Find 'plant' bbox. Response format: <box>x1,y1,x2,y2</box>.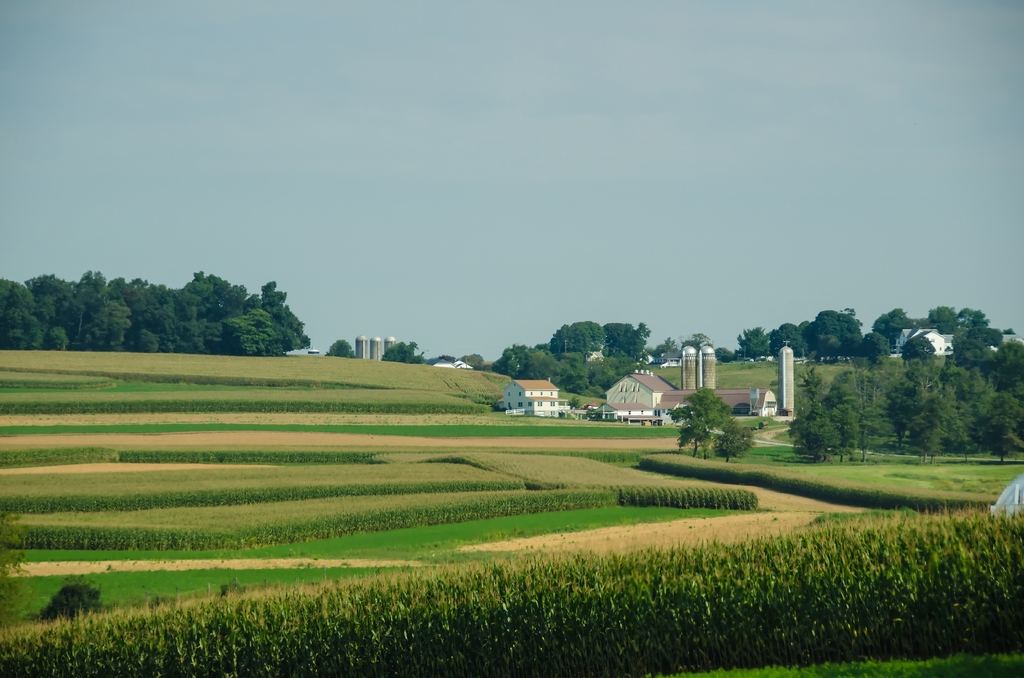
<box>39,582,106,620</box>.
